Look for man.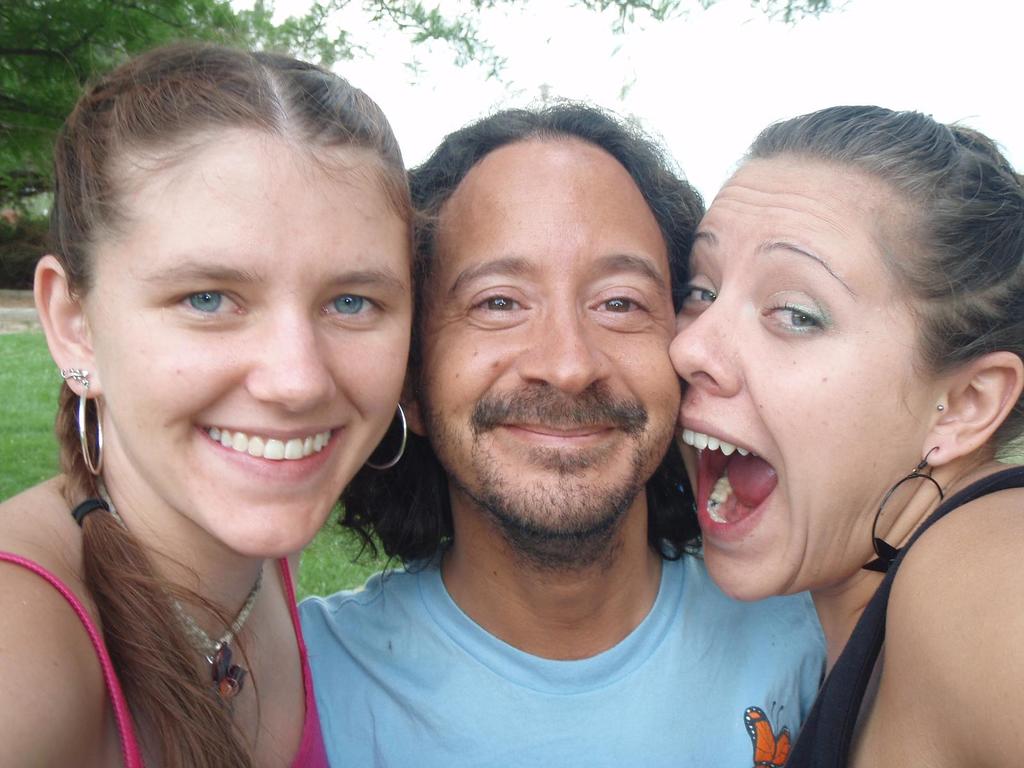
Found: 294,102,824,767.
